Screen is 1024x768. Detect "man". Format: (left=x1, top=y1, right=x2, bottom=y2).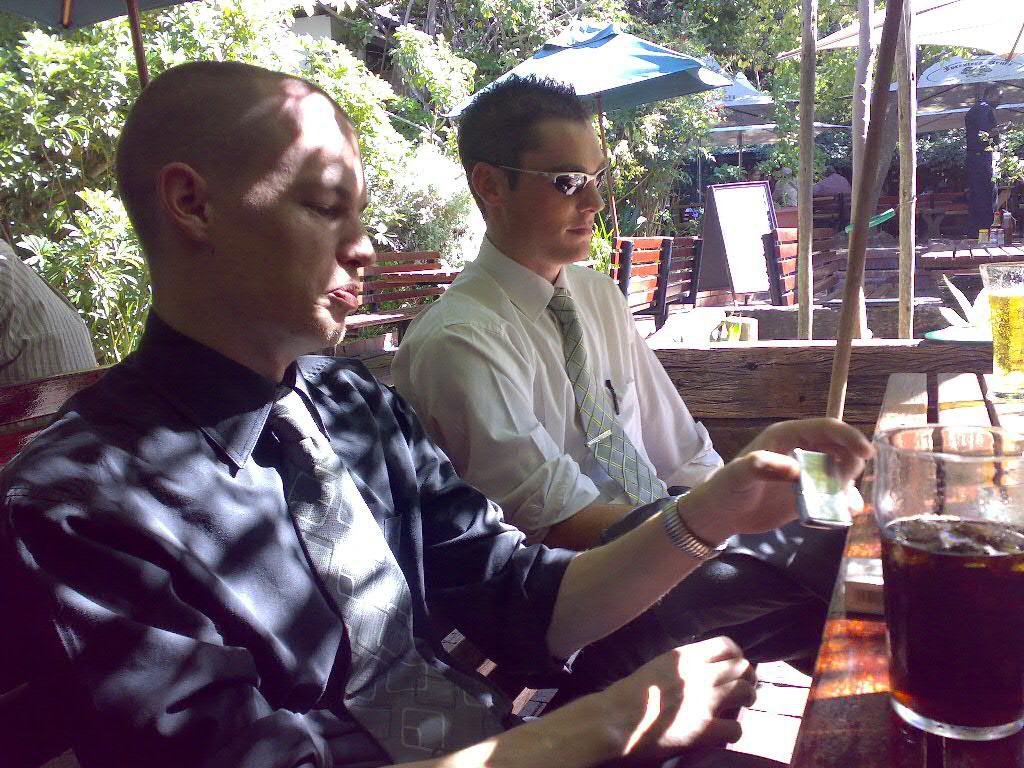
(left=386, top=69, right=844, bottom=669).
